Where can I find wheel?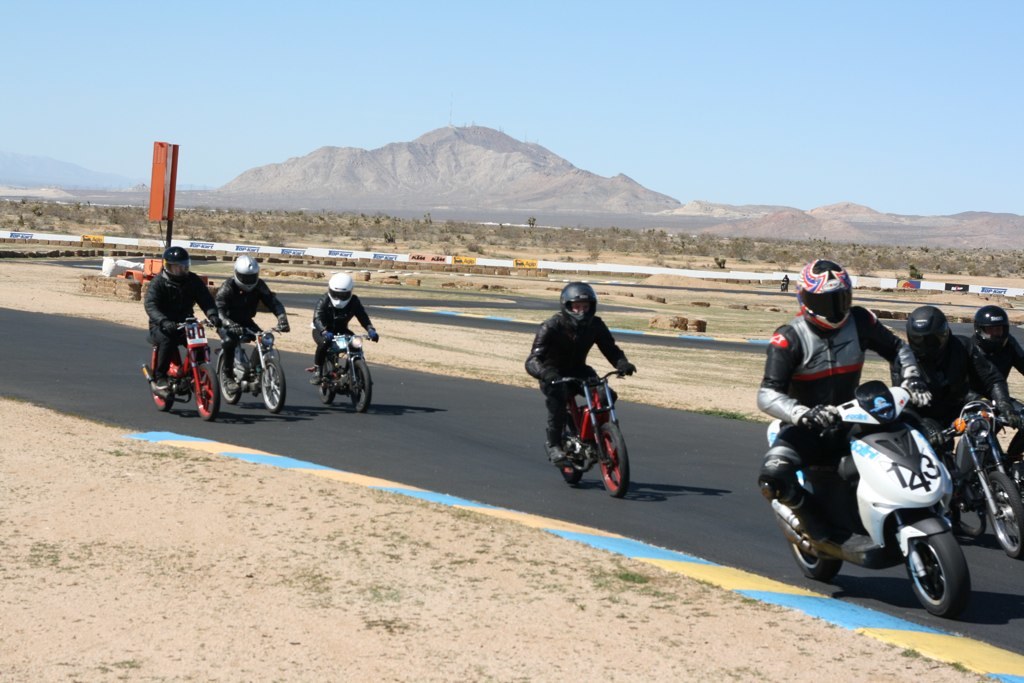
You can find it at 986 472 1022 556.
